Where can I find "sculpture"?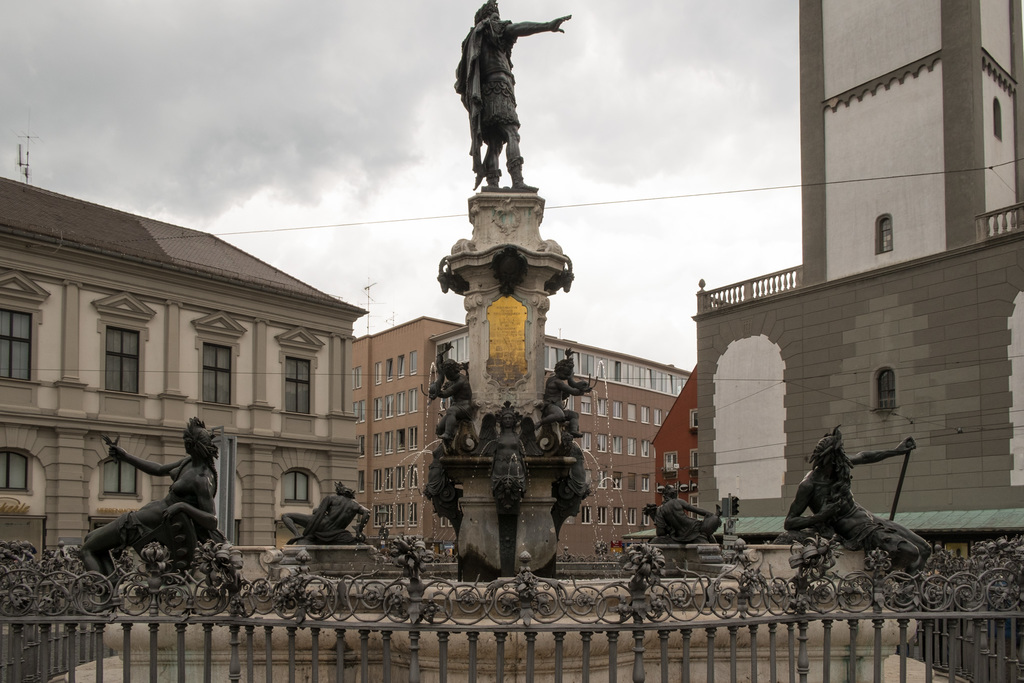
You can find it at region(784, 422, 936, 570).
